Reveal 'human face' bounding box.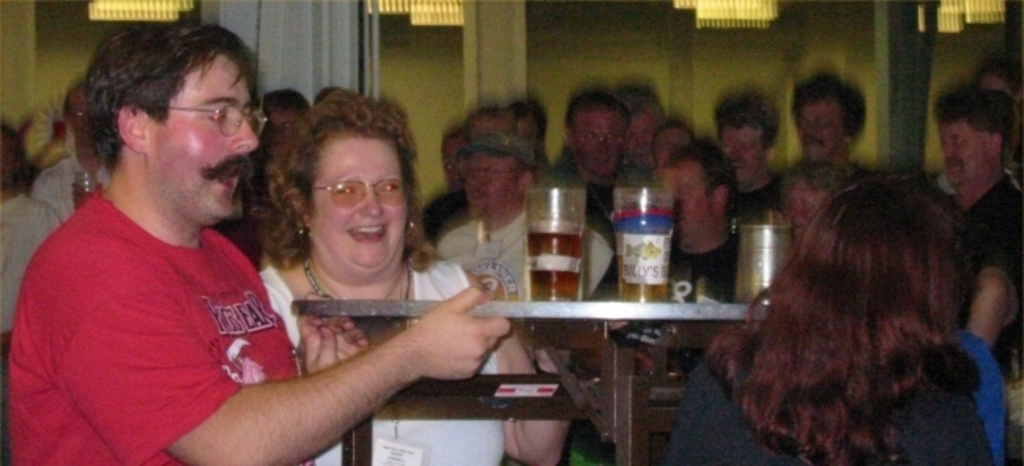
Revealed: 315,139,408,274.
